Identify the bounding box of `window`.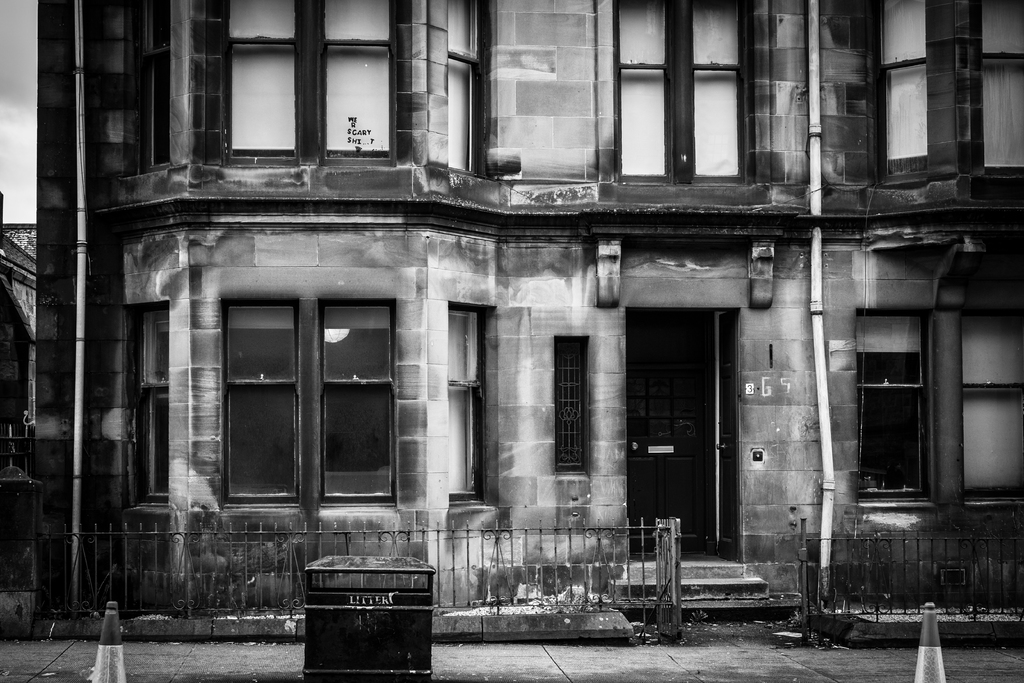
{"x1": 986, "y1": 3, "x2": 1023, "y2": 185}.
